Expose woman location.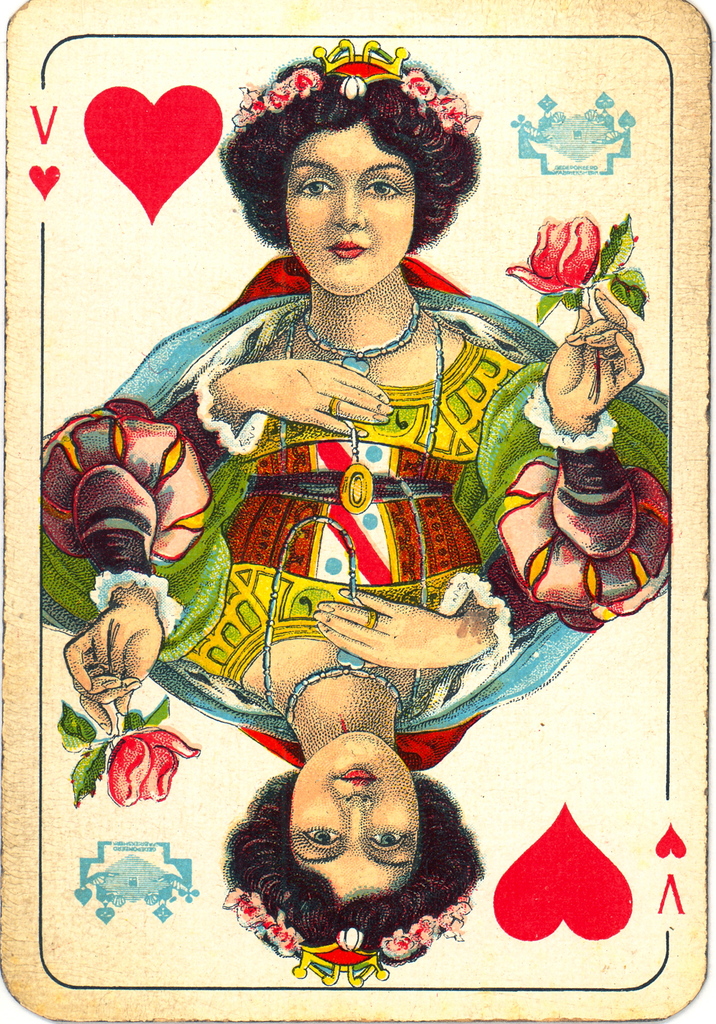
Exposed at 37,394,603,983.
